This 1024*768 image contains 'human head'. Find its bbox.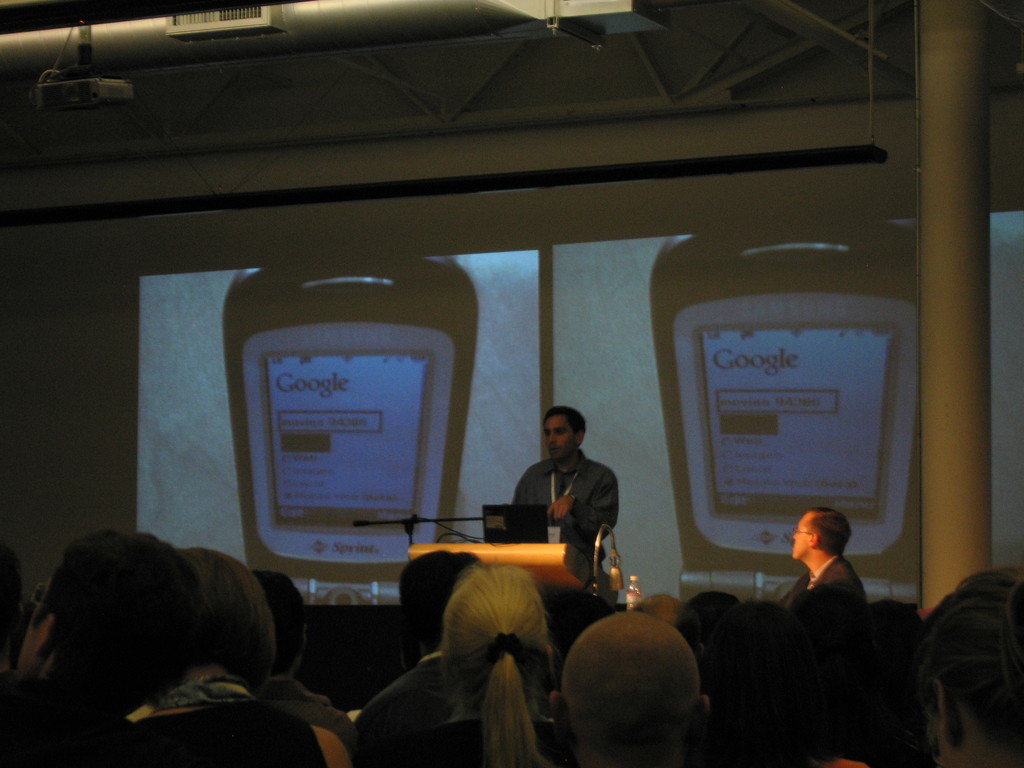
x1=258, y1=566, x2=308, y2=678.
